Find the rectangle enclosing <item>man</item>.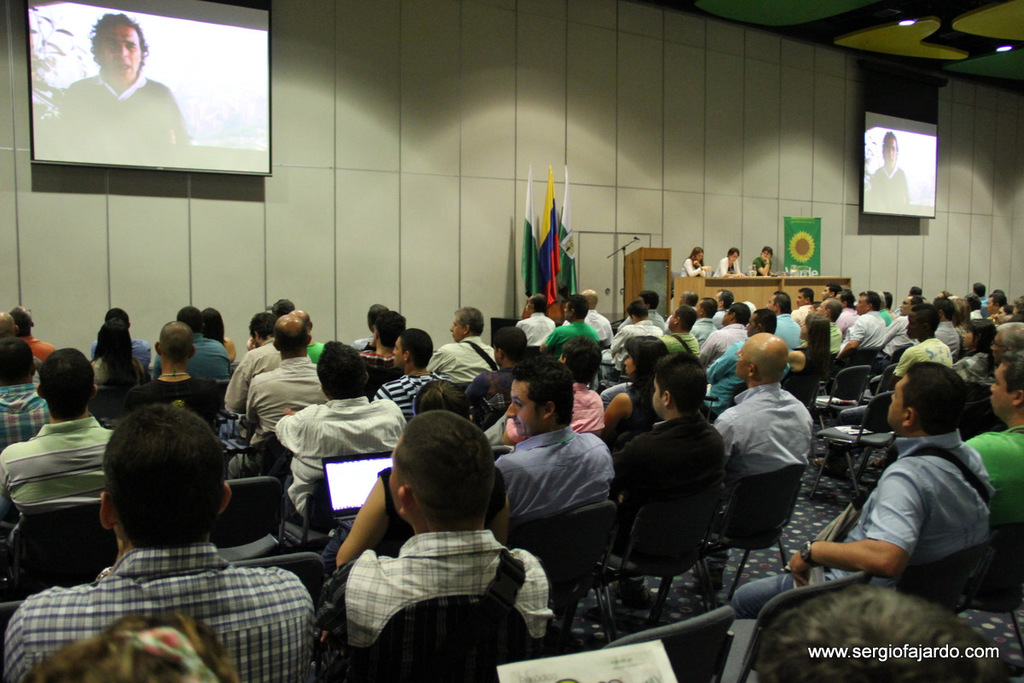
bbox=(701, 301, 748, 364).
